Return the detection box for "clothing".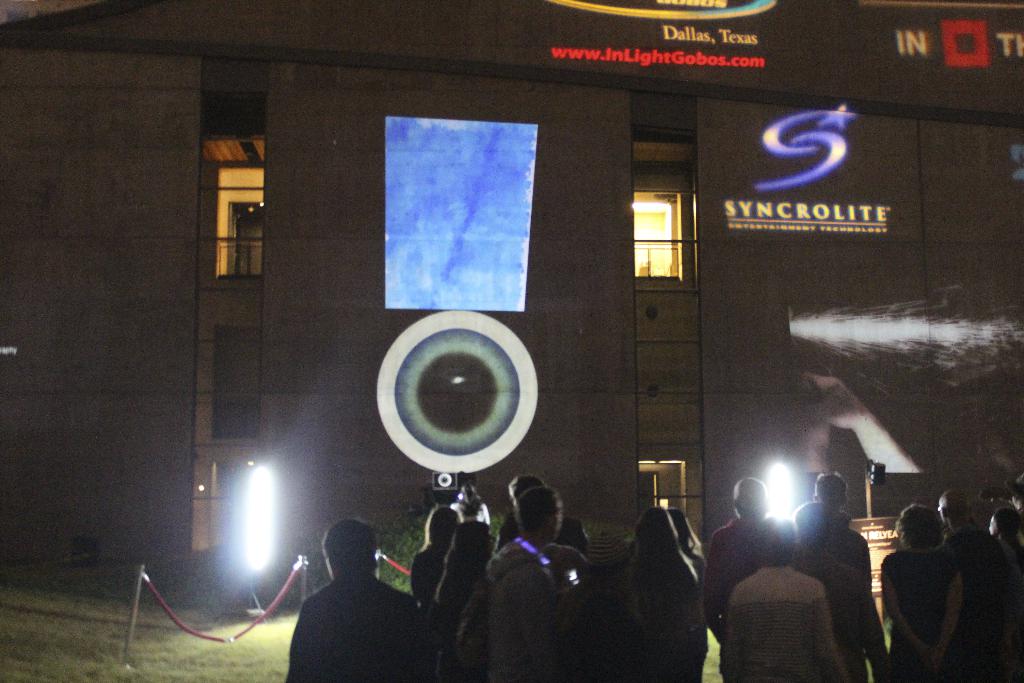
(938, 525, 1023, 682).
